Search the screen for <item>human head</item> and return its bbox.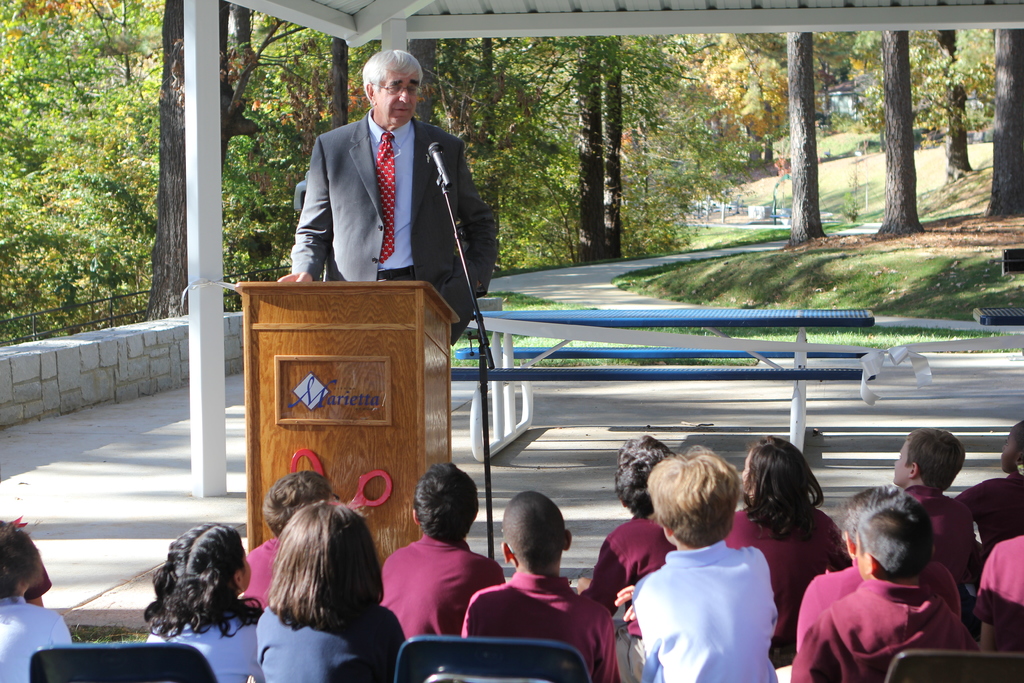
Found: box(359, 49, 422, 135).
